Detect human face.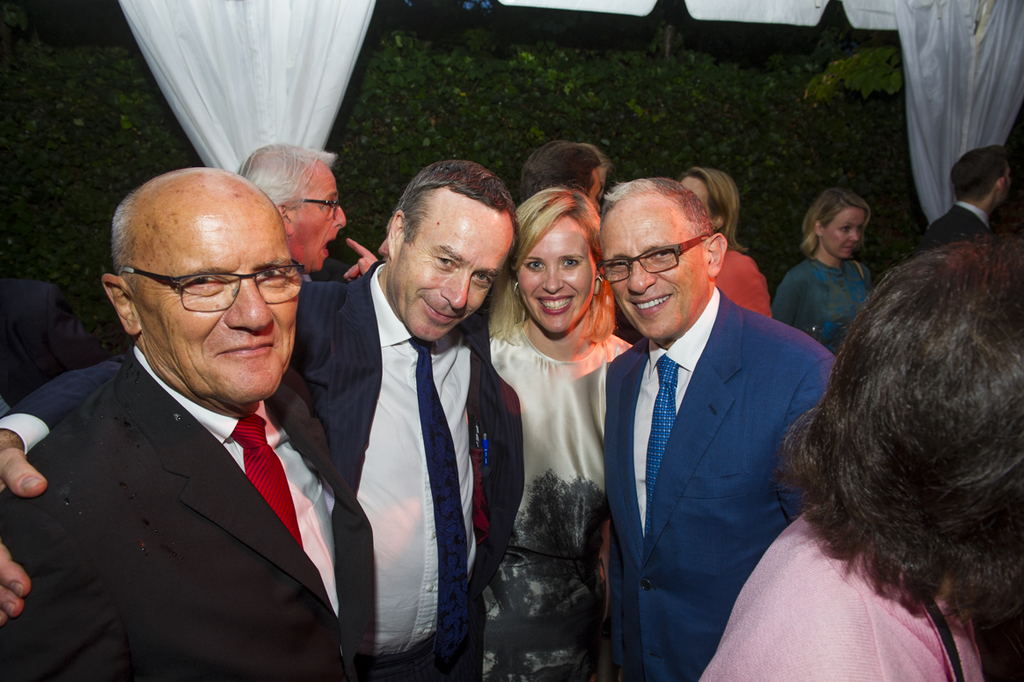
Detected at <bbox>524, 234, 607, 334</bbox>.
